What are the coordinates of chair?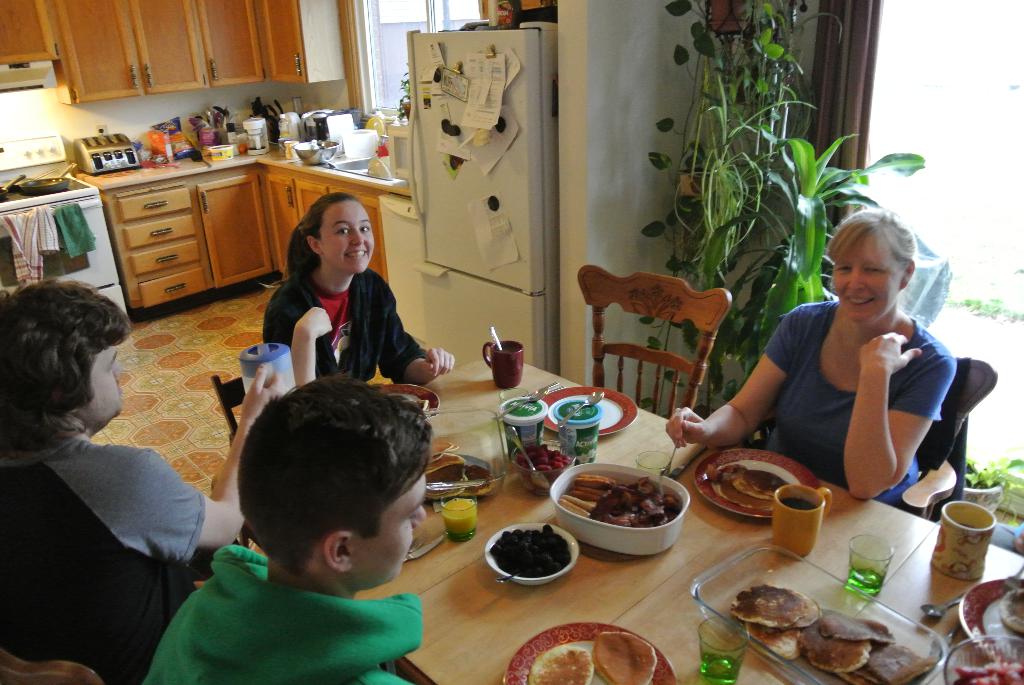
rect(559, 262, 747, 434).
